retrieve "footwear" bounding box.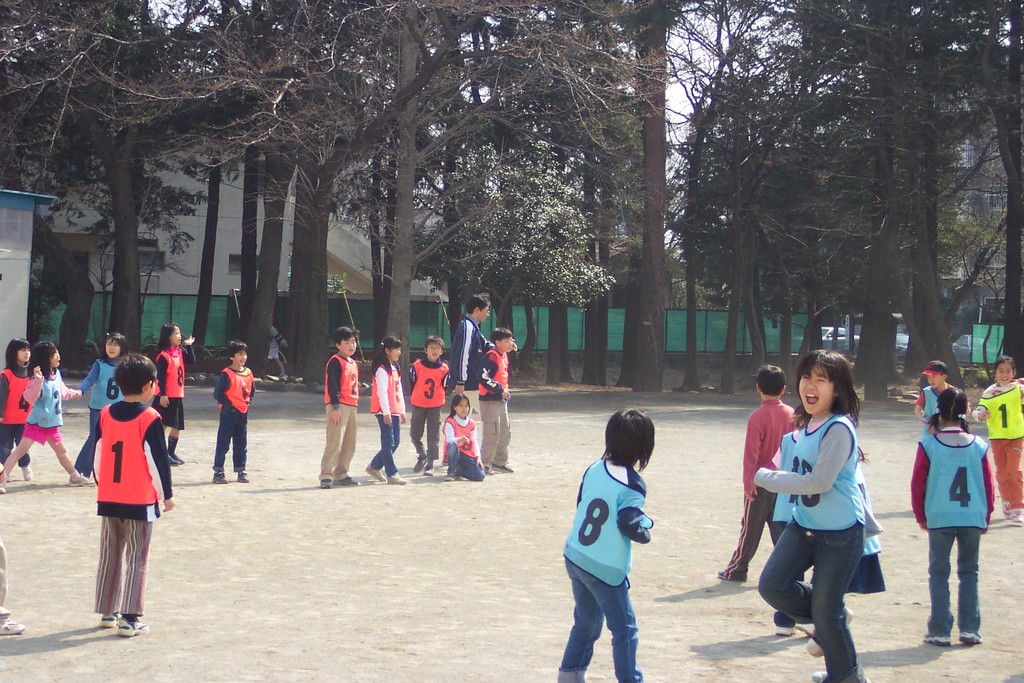
Bounding box: (x1=388, y1=469, x2=405, y2=483).
